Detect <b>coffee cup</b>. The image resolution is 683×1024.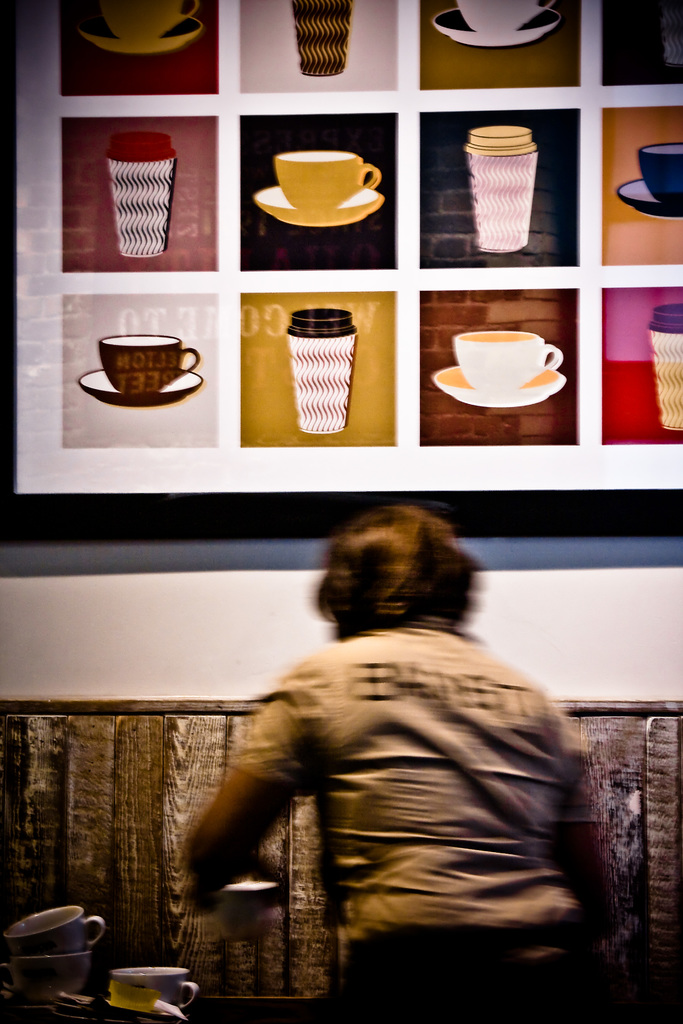
(x1=455, y1=0, x2=558, y2=35).
